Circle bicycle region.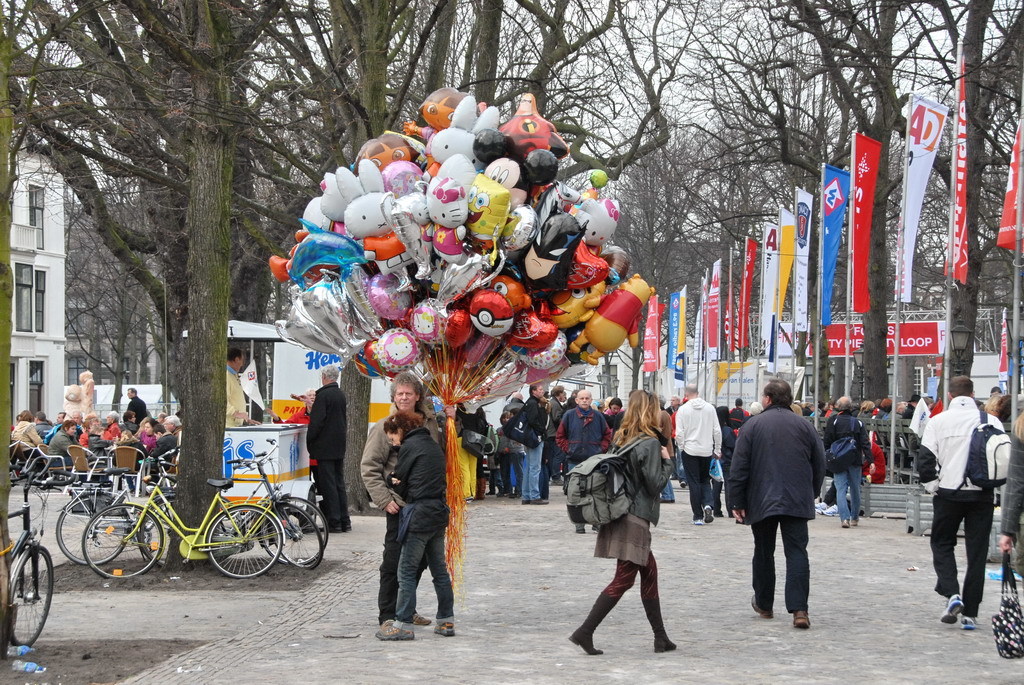
Region: [left=214, top=453, right=323, bottom=579].
